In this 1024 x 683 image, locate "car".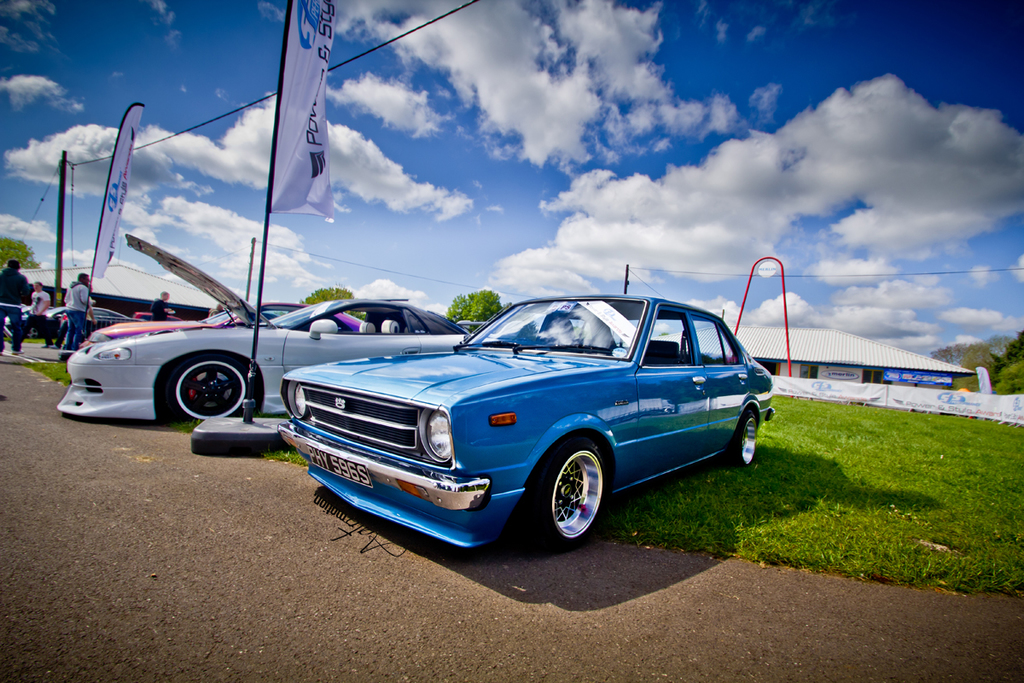
Bounding box: left=56, top=237, right=475, bottom=426.
